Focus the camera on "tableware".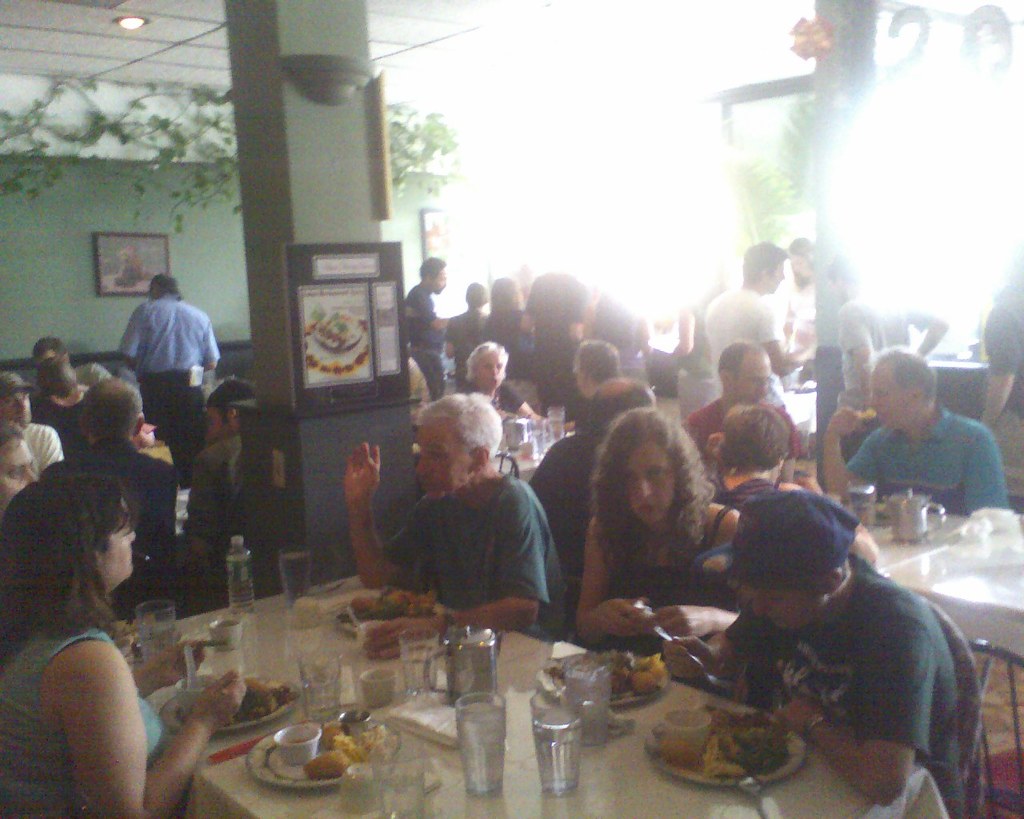
Focus region: (293,653,346,721).
